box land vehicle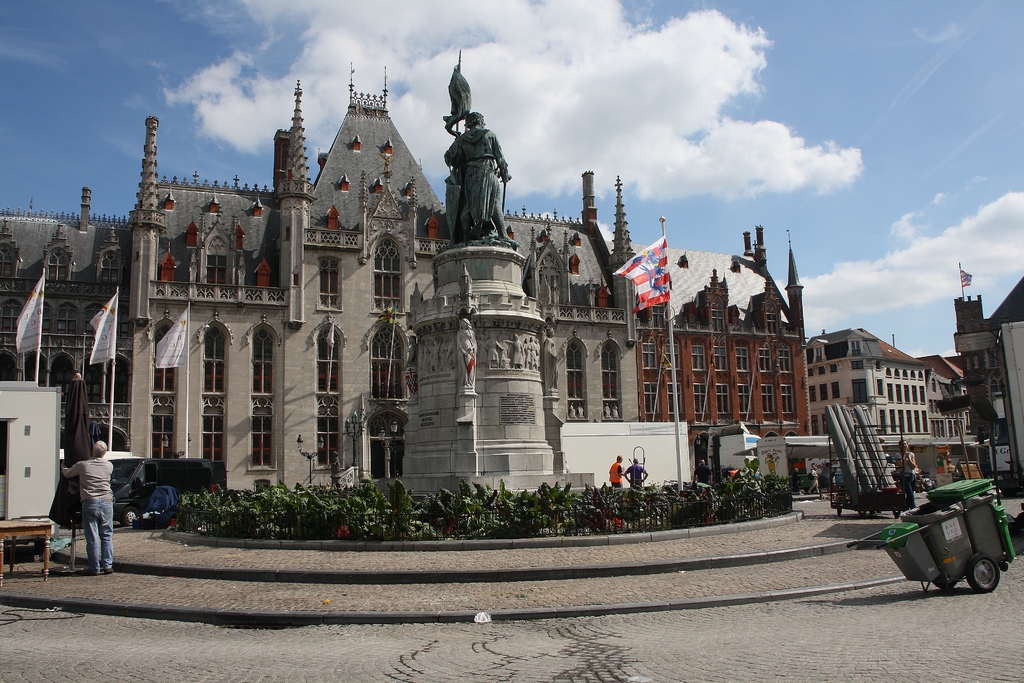
left=892, top=482, right=1020, bottom=607
